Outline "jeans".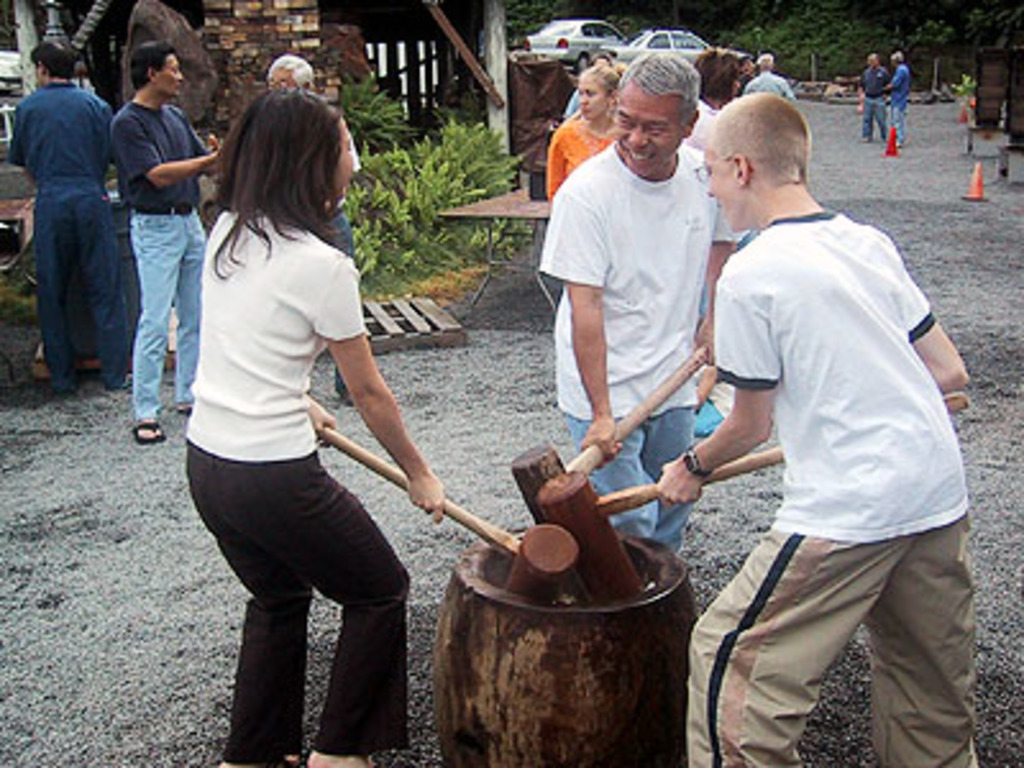
Outline: (888, 110, 909, 141).
